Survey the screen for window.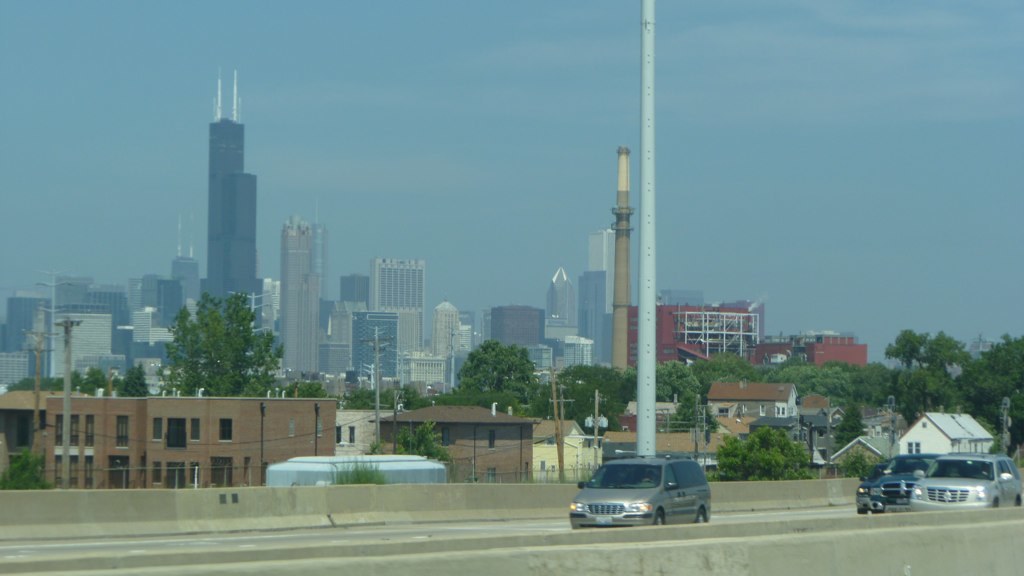
Survey found: 441, 426, 451, 446.
